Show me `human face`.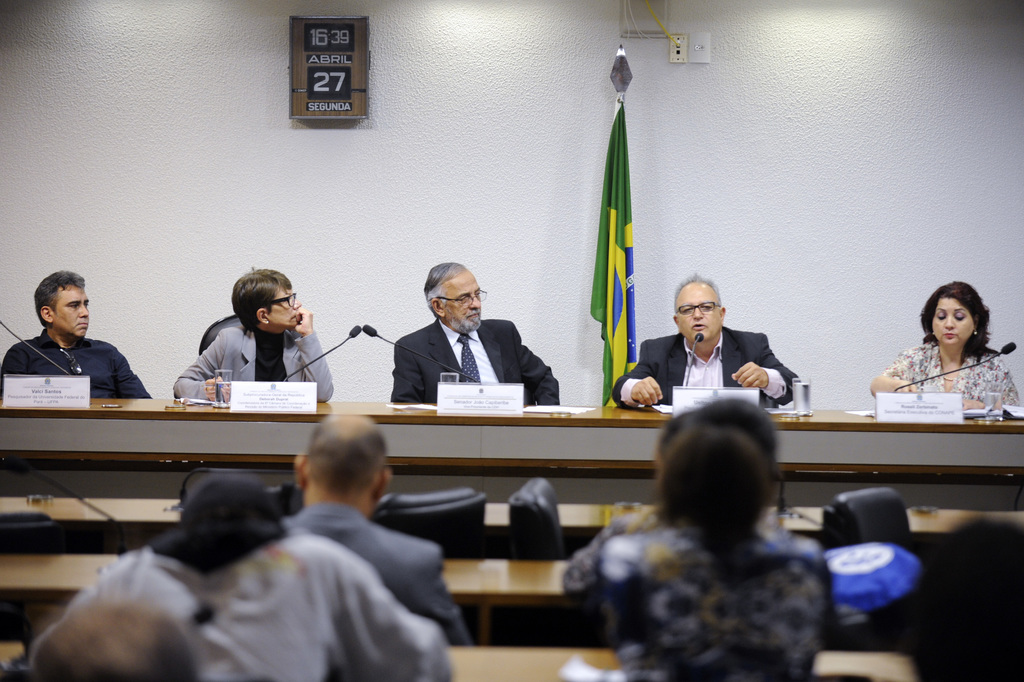
`human face` is here: BBox(56, 286, 89, 341).
